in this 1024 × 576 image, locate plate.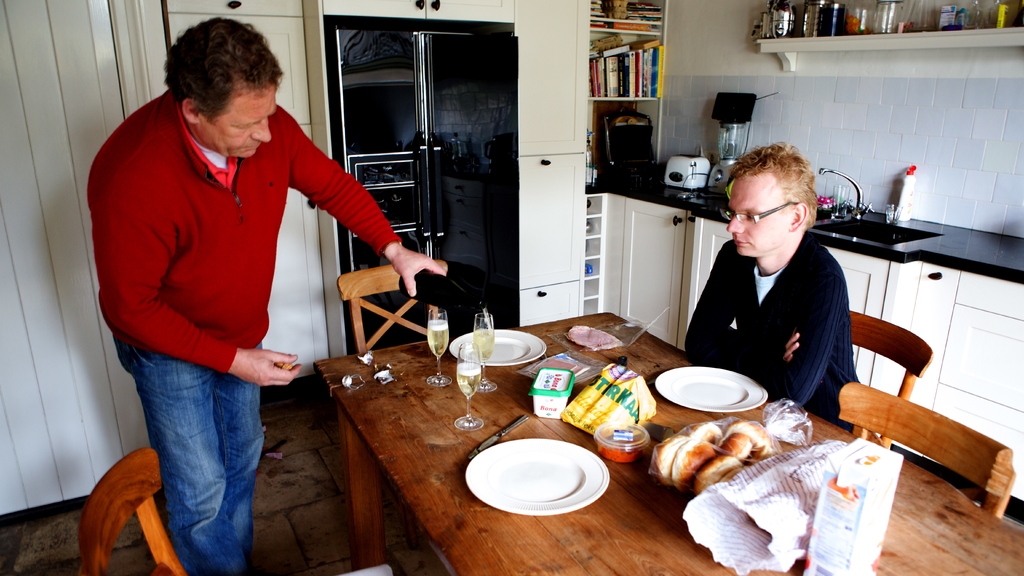
Bounding box: select_region(658, 364, 765, 416).
